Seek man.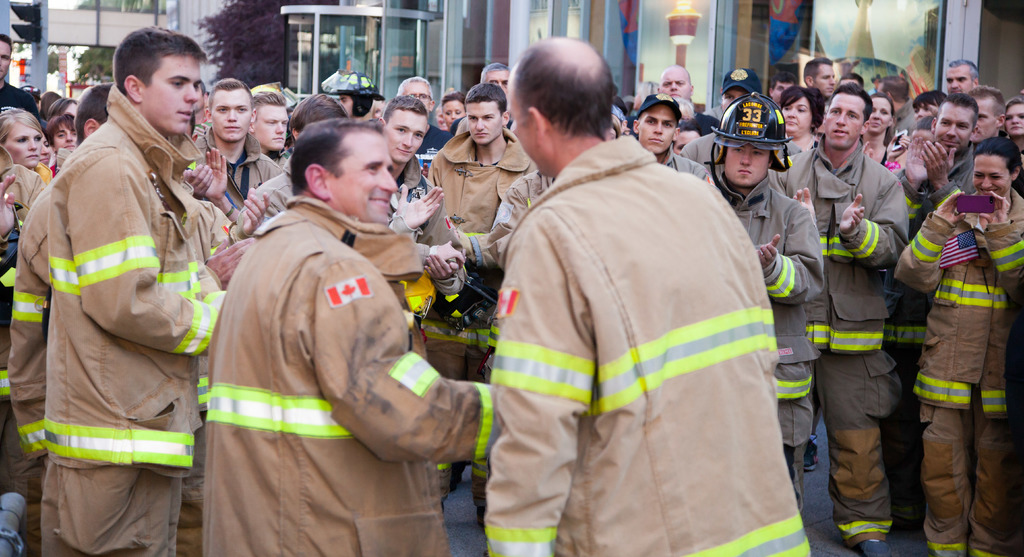
bbox=[767, 82, 909, 556].
